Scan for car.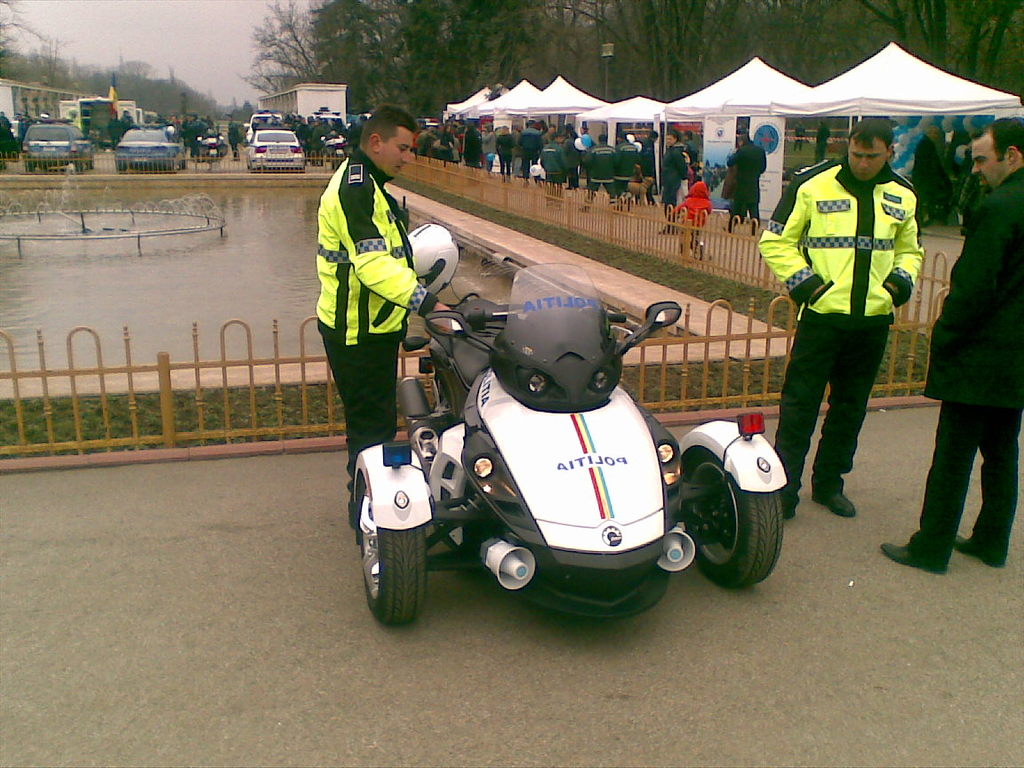
Scan result: <box>244,127,307,172</box>.
